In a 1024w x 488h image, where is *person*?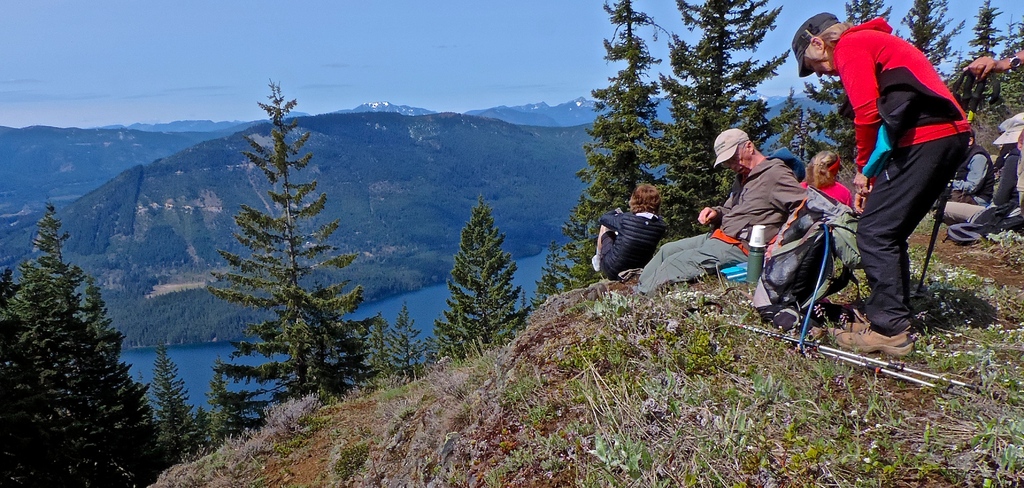
[592,183,666,282].
